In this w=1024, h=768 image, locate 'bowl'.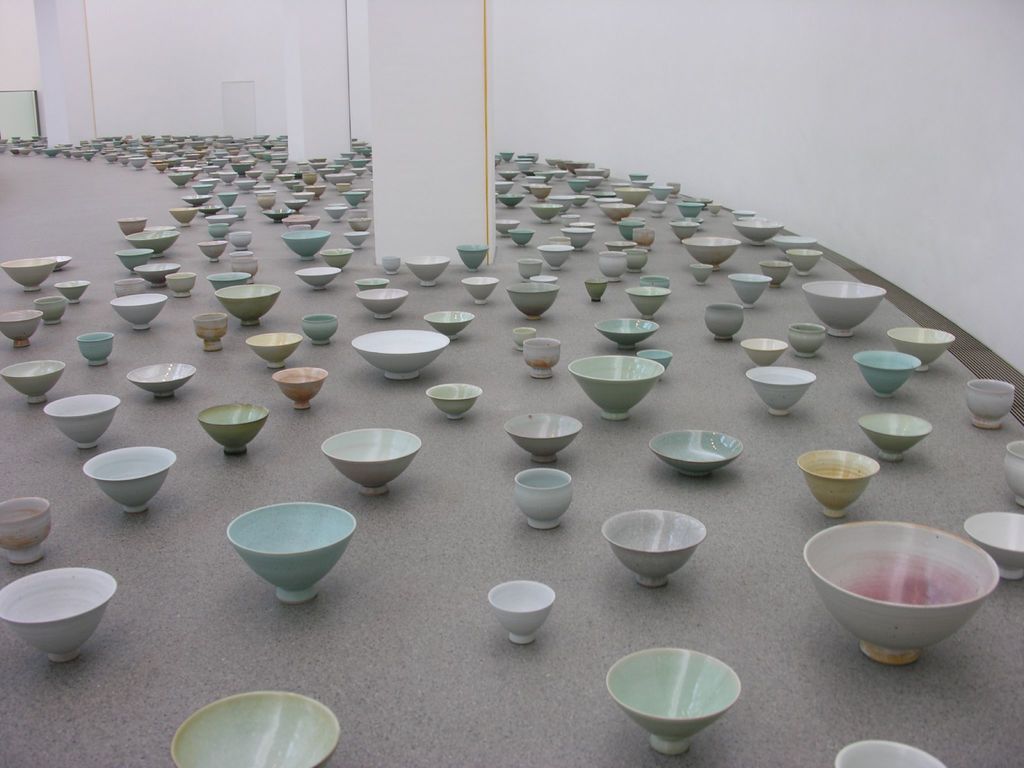
Bounding box: pyautogui.locateOnScreen(516, 257, 541, 281).
